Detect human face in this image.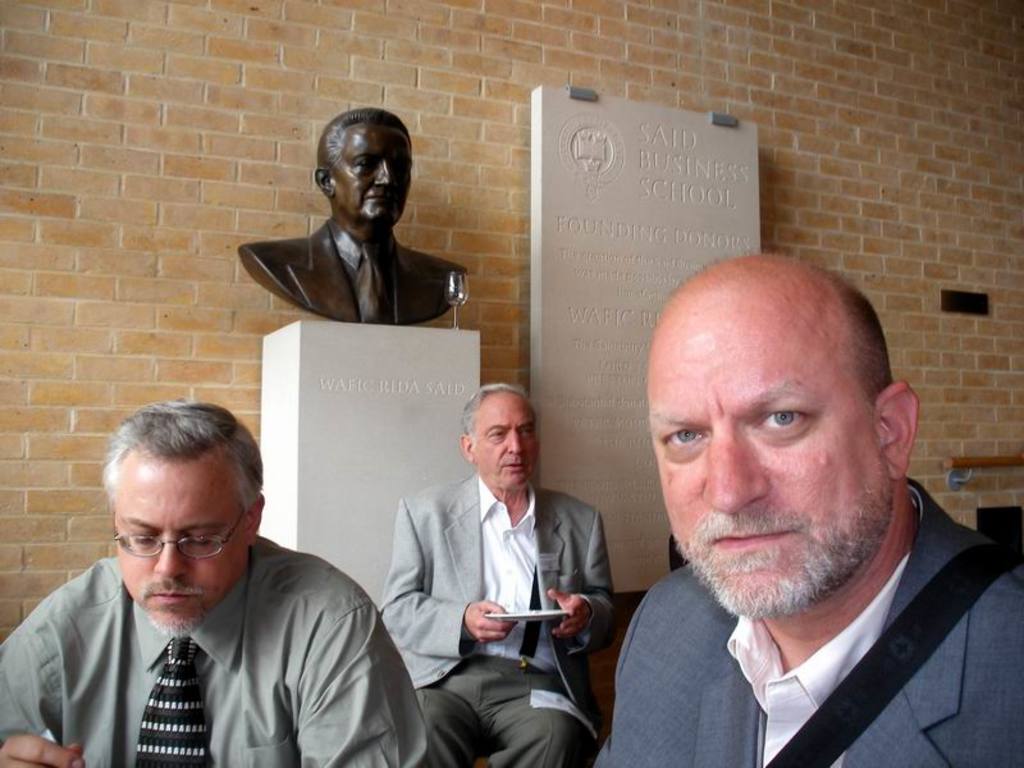
Detection: x1=643, y1=317, x2=886, y2=614.
